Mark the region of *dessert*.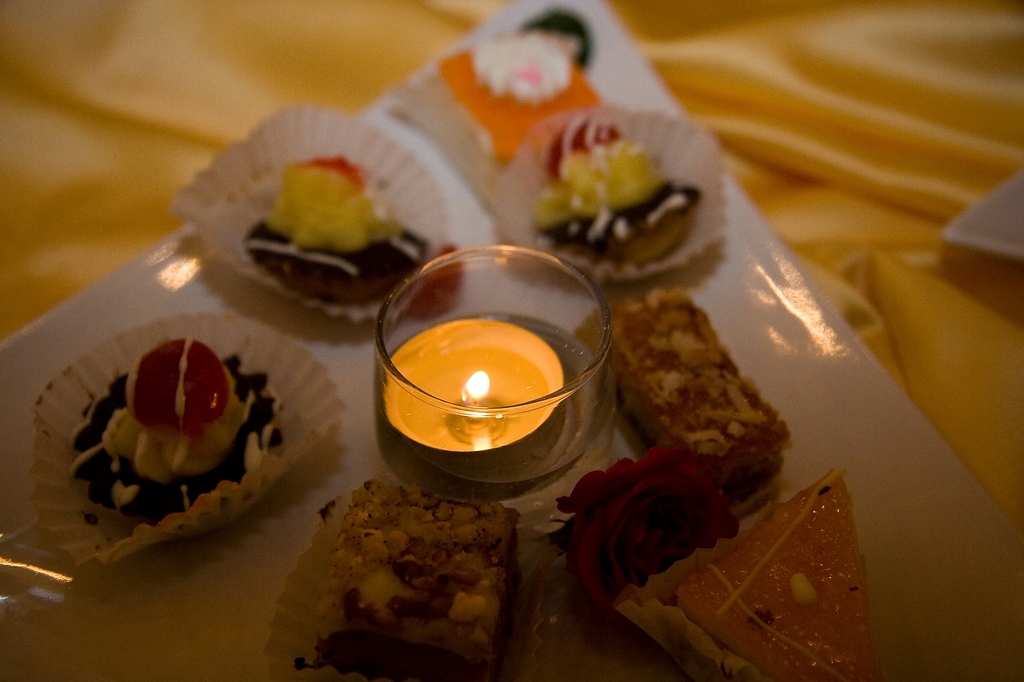
Region: region(65, 344, 277, 549).
